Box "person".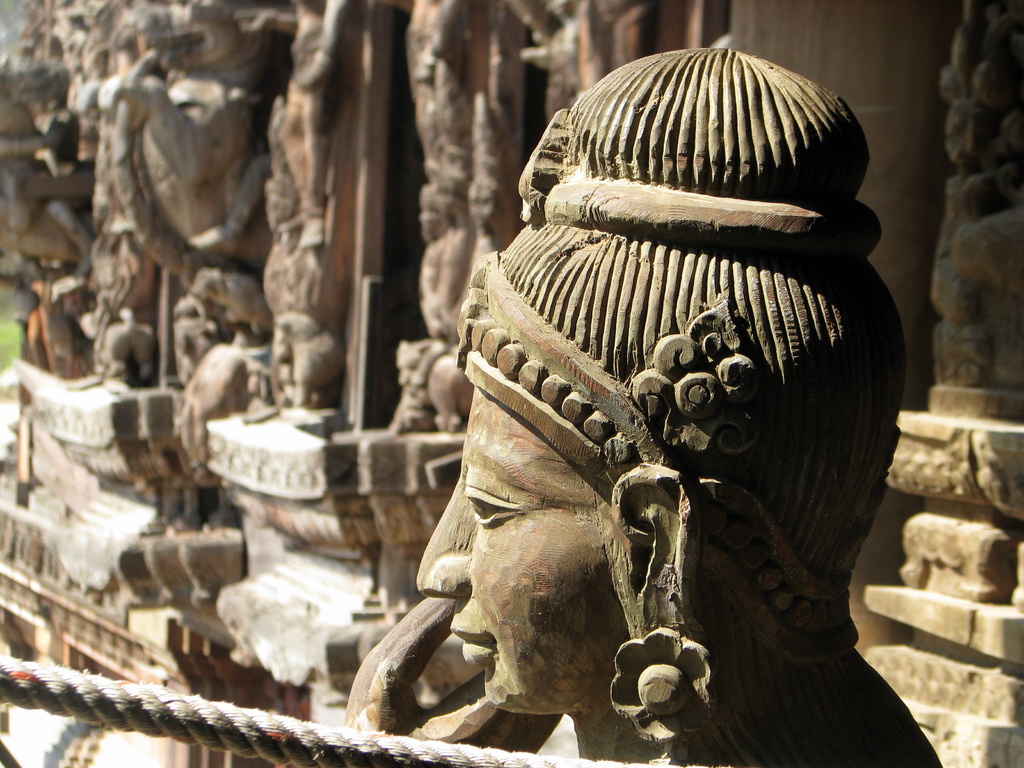
l=346, t=67, r=910, b=760.
